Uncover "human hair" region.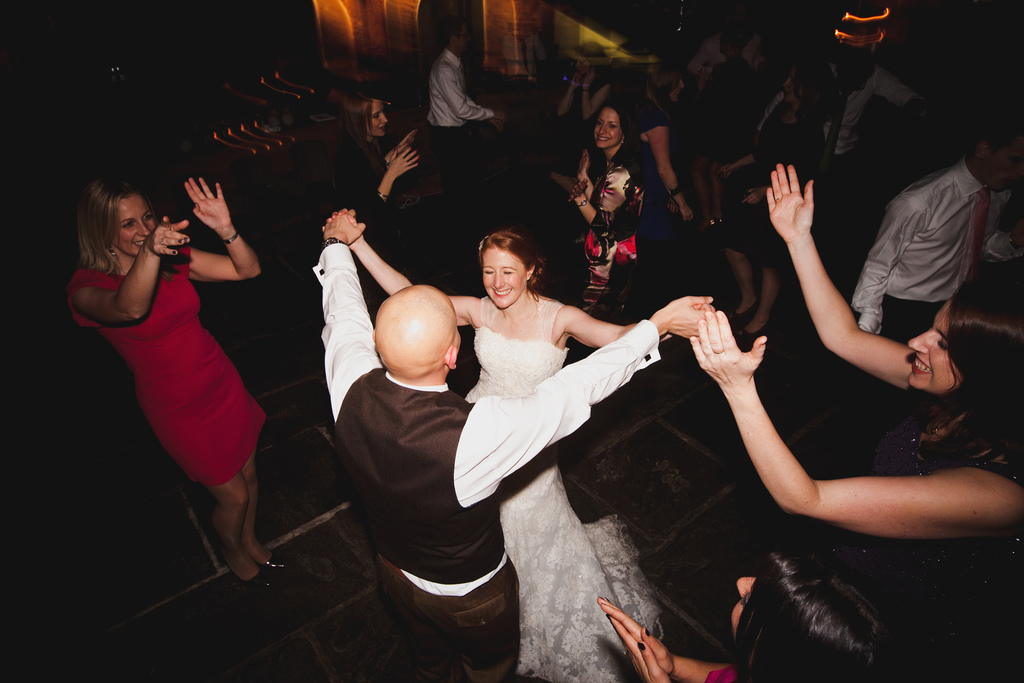
Uncovered: (x1=575, y1=38, x2=614, y2=89).
